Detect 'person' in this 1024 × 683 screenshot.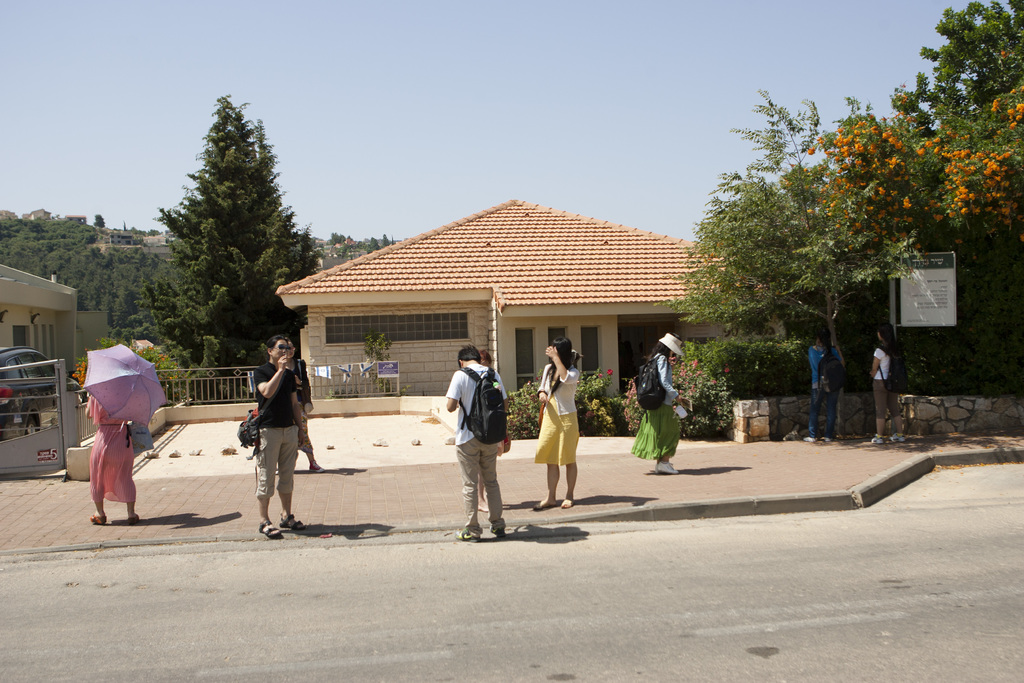
Detection: x1=286 y1=344 x2=327 y2=477.
